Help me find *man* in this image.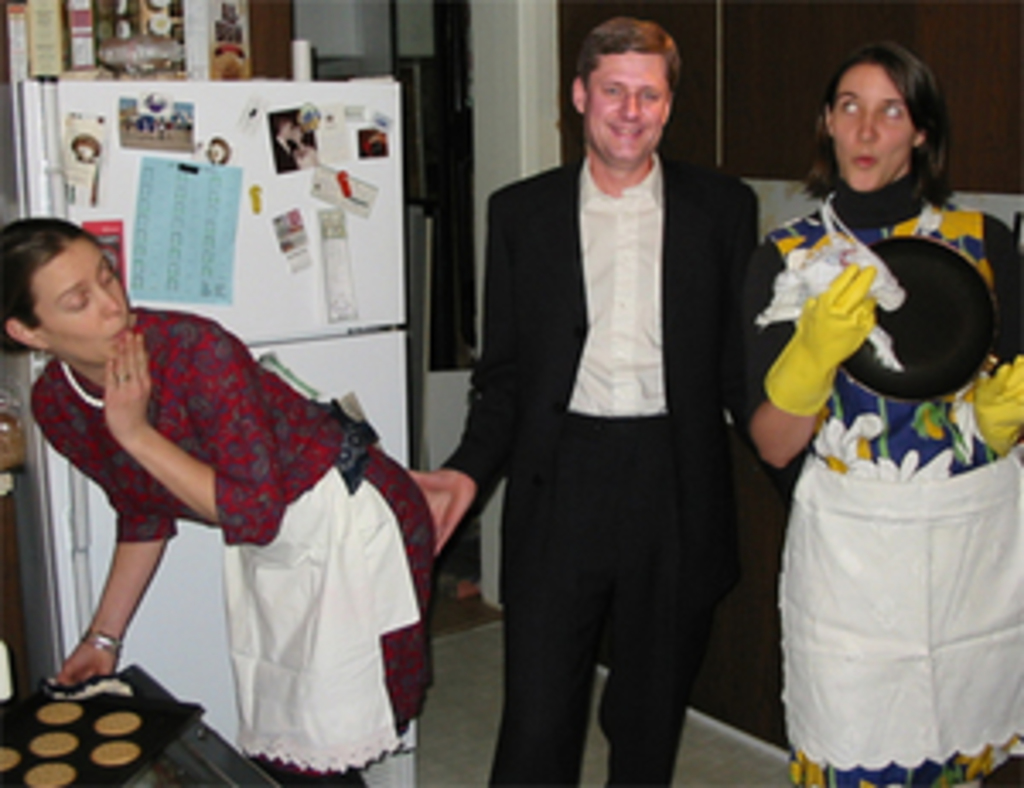
Found it: <bbox>270, 116, 304, 171</bbox>.
